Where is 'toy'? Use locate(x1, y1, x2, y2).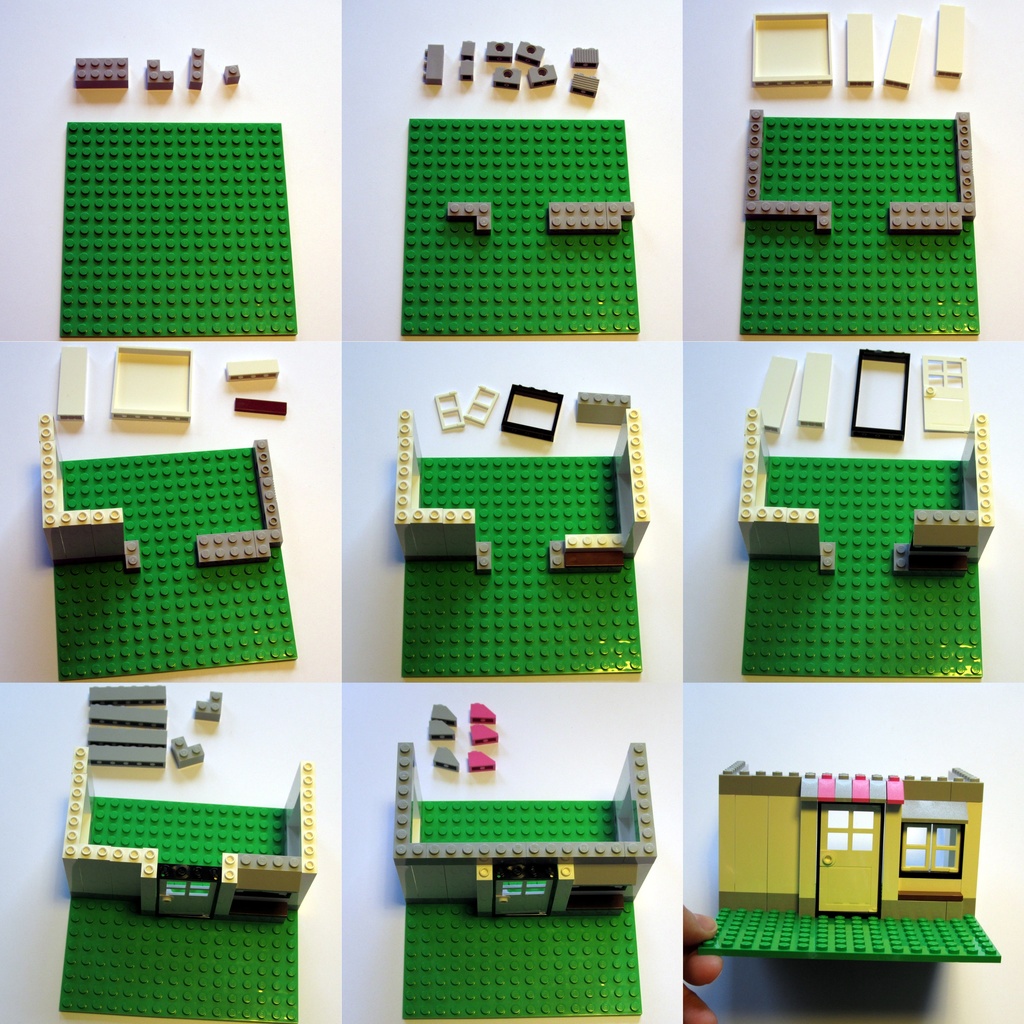
locate(433, 746, 460, 776).
